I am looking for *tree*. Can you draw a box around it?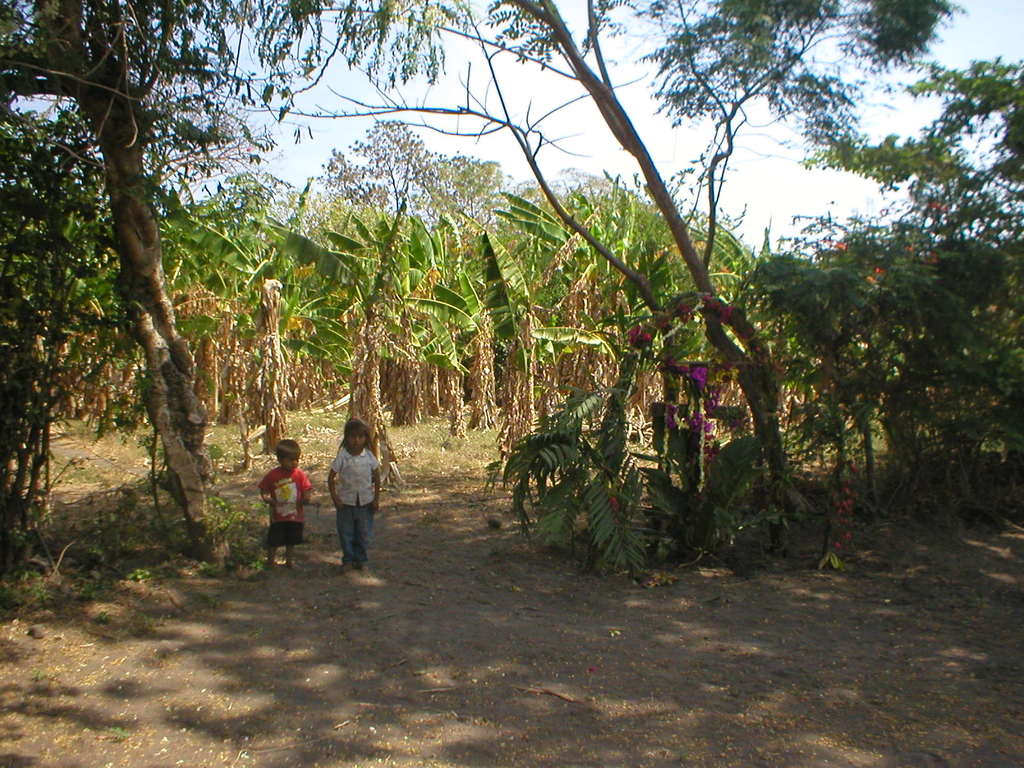
Sure, the bounding box is left=326, top=116, right=449, bottom=219.
